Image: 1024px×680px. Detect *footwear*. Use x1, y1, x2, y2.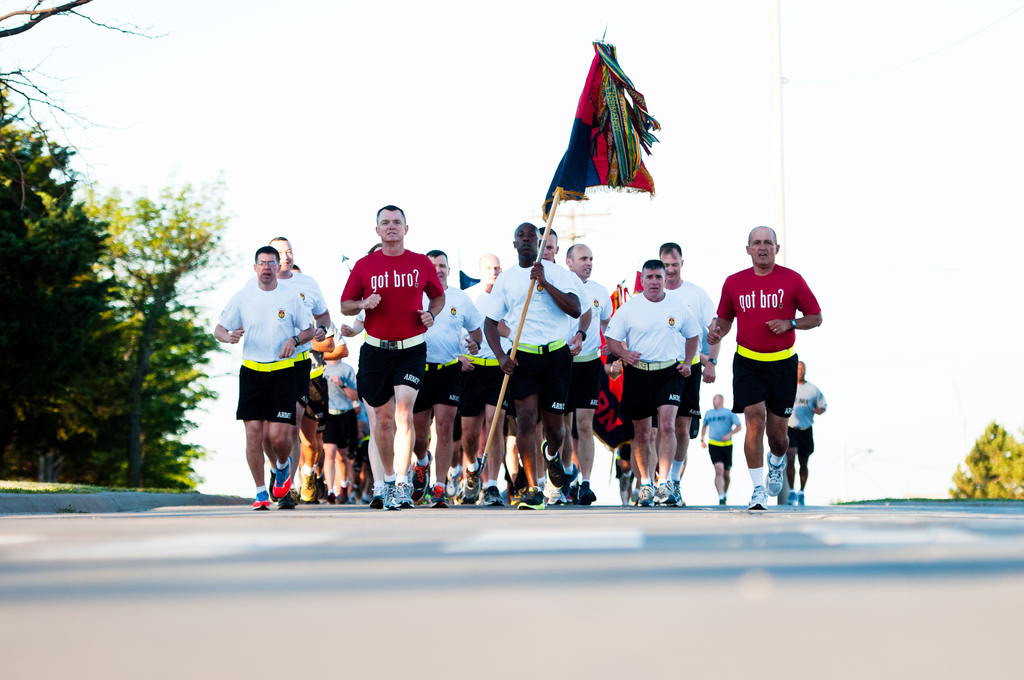
745, 484, 767, 509.
